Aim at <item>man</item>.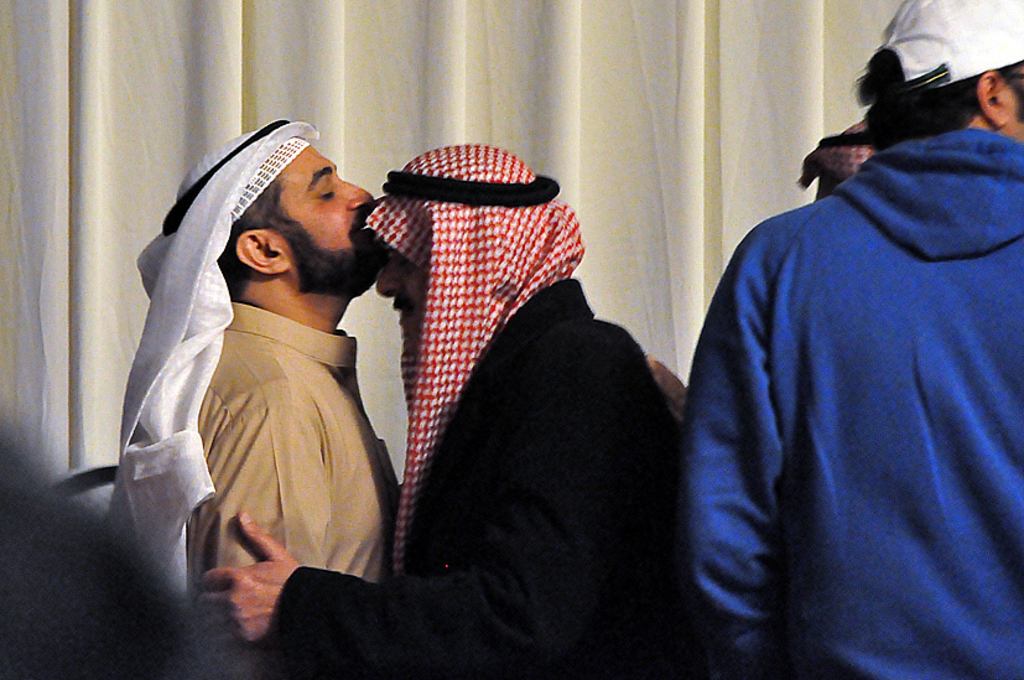
Aimed at rect(686, 0, 1023, 679).
